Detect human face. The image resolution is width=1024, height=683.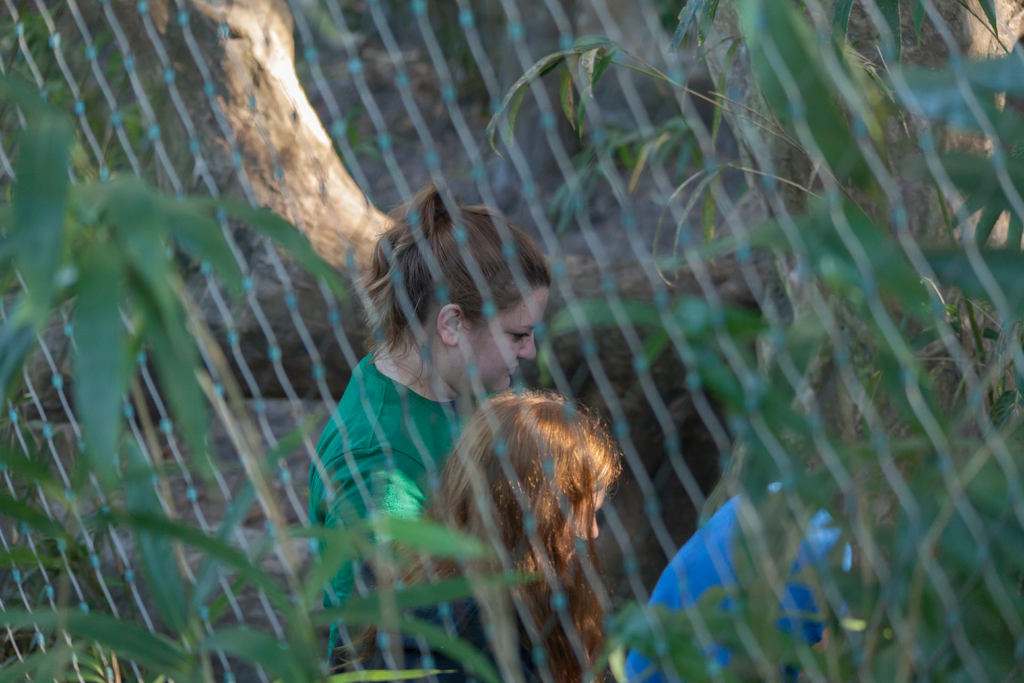
[x1=457, y1=283, x2=552, y2=398].
